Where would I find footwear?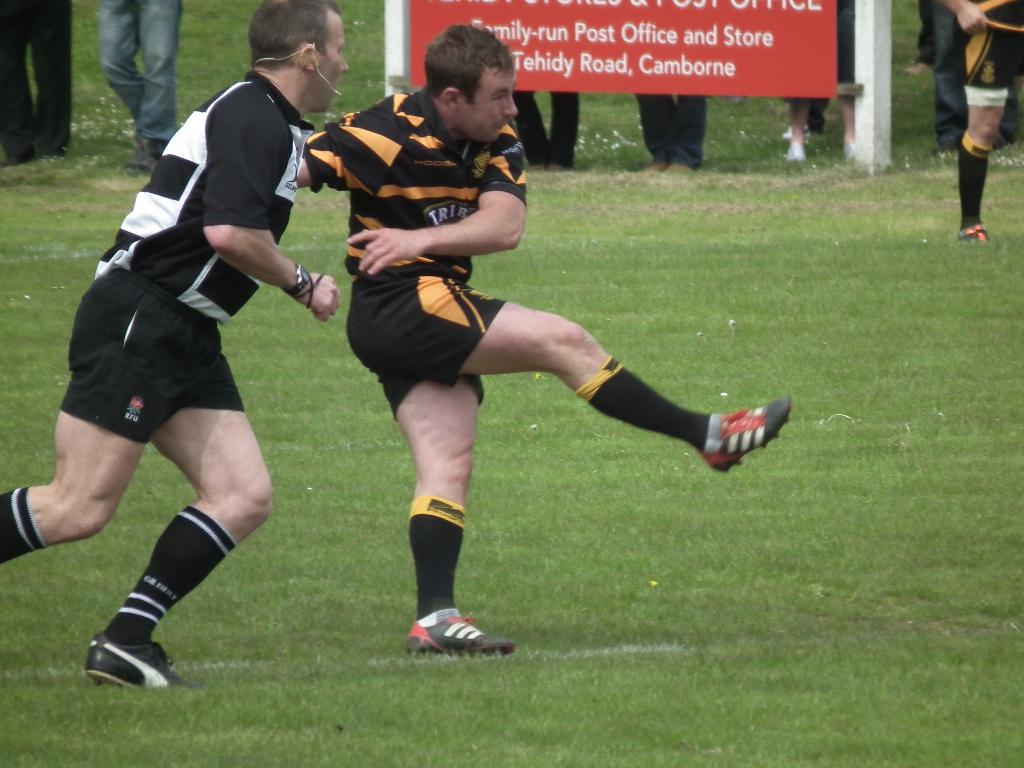
At rect(781, 127, 812, 135).
